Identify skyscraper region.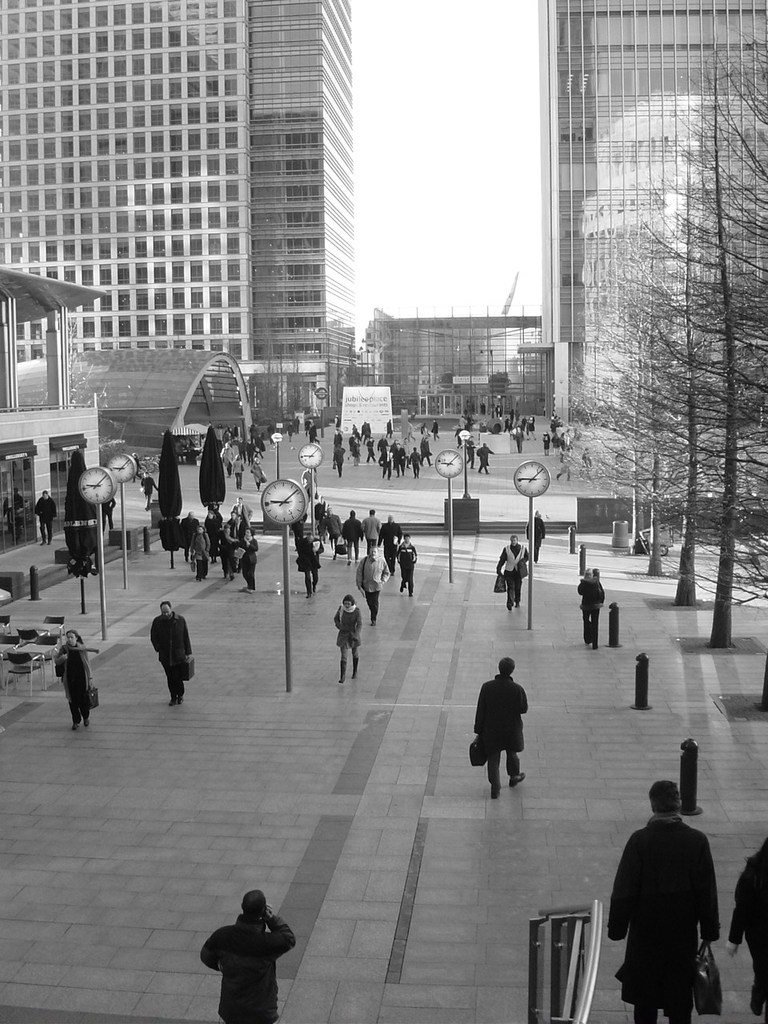
Region: <bbox>0, 0, 361, 431</bbox>.
